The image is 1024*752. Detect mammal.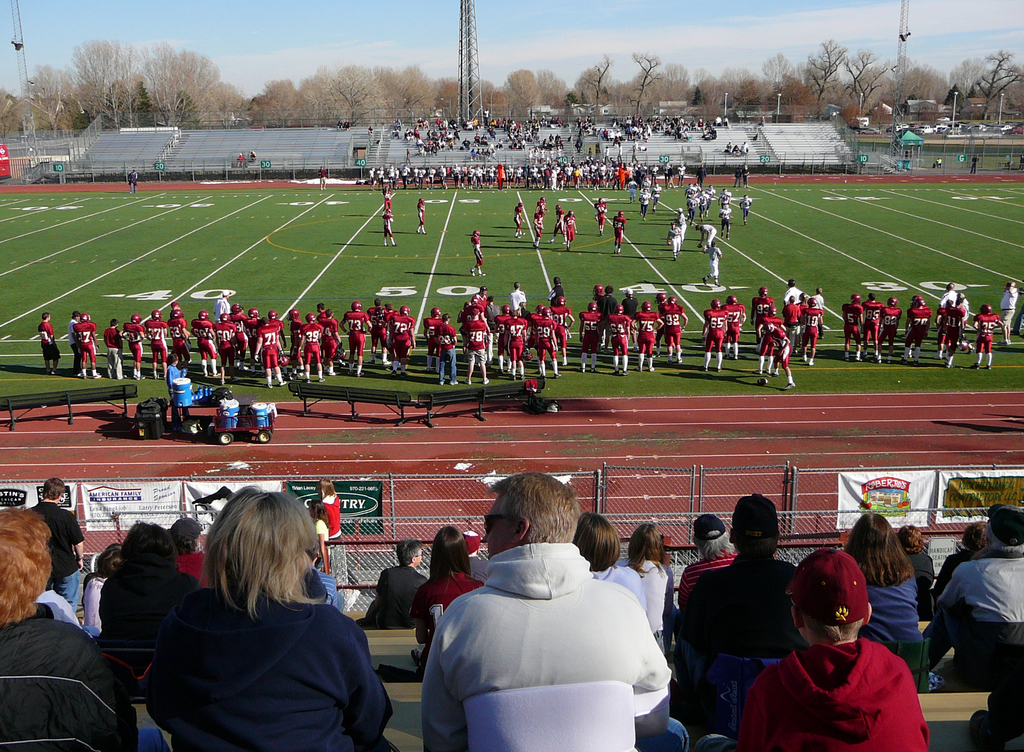
Detection: 420/467/689/750.
